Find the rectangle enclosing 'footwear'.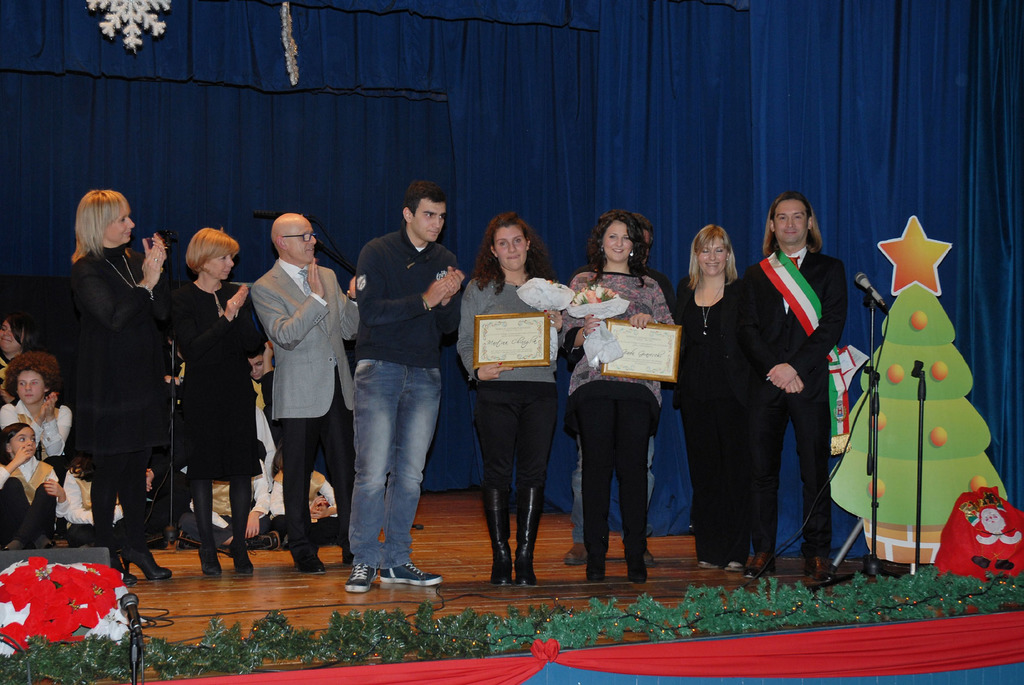
bbox=(296, 557, 326, 573).
